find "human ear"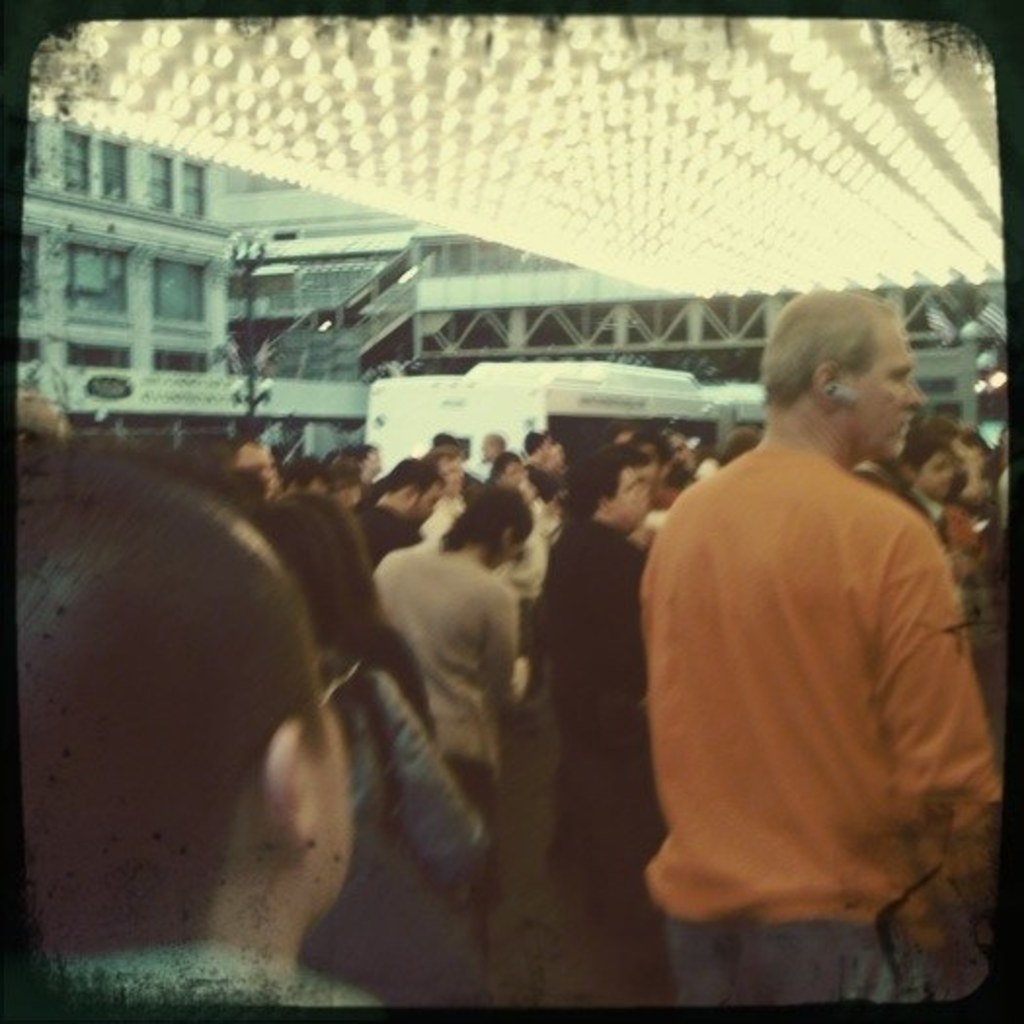
259:712:320:852
